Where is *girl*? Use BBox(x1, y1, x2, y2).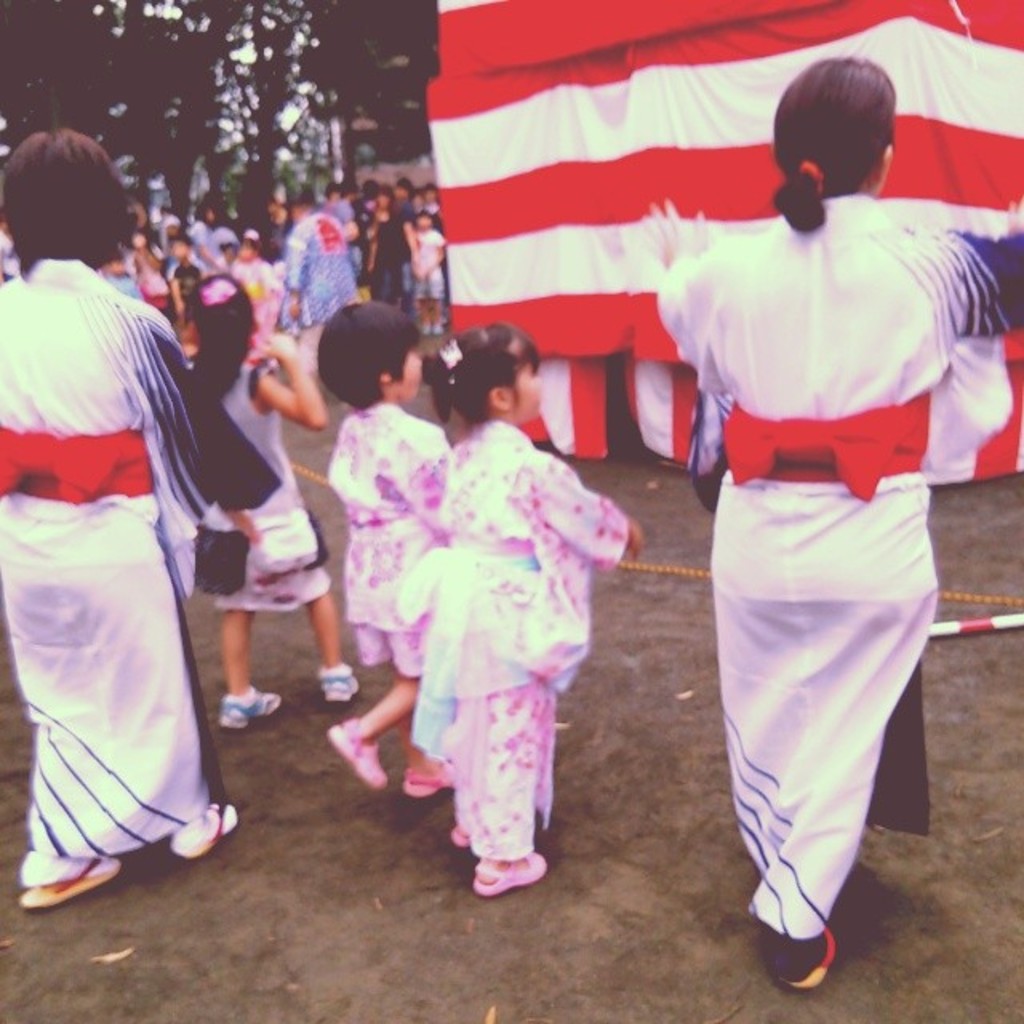
BBox(392, 326, 640, 899).
